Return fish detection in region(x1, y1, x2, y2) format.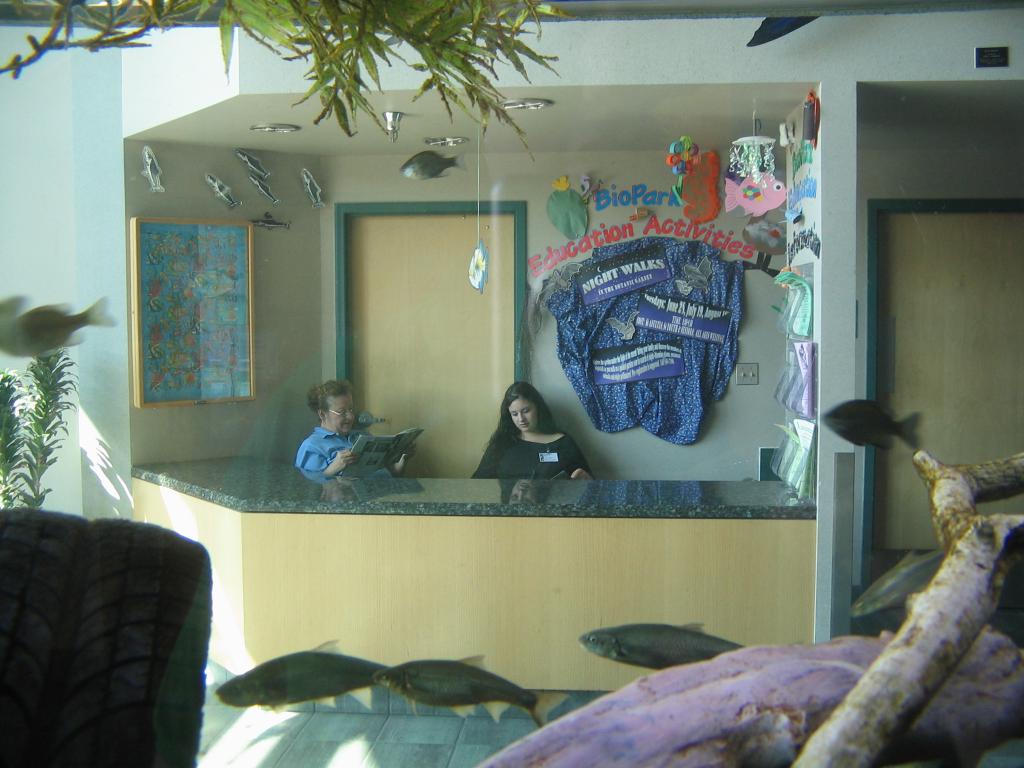
region(822, 395, 922, 456).
